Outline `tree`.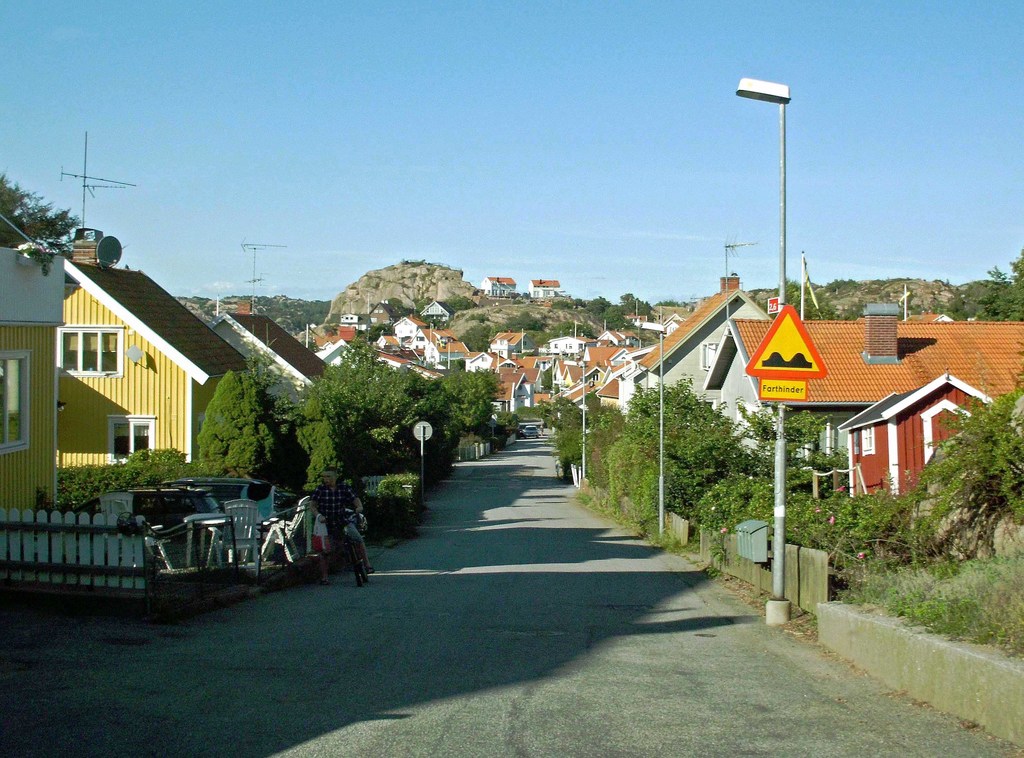
Outline: bbox(826, 273, 859, 291).
